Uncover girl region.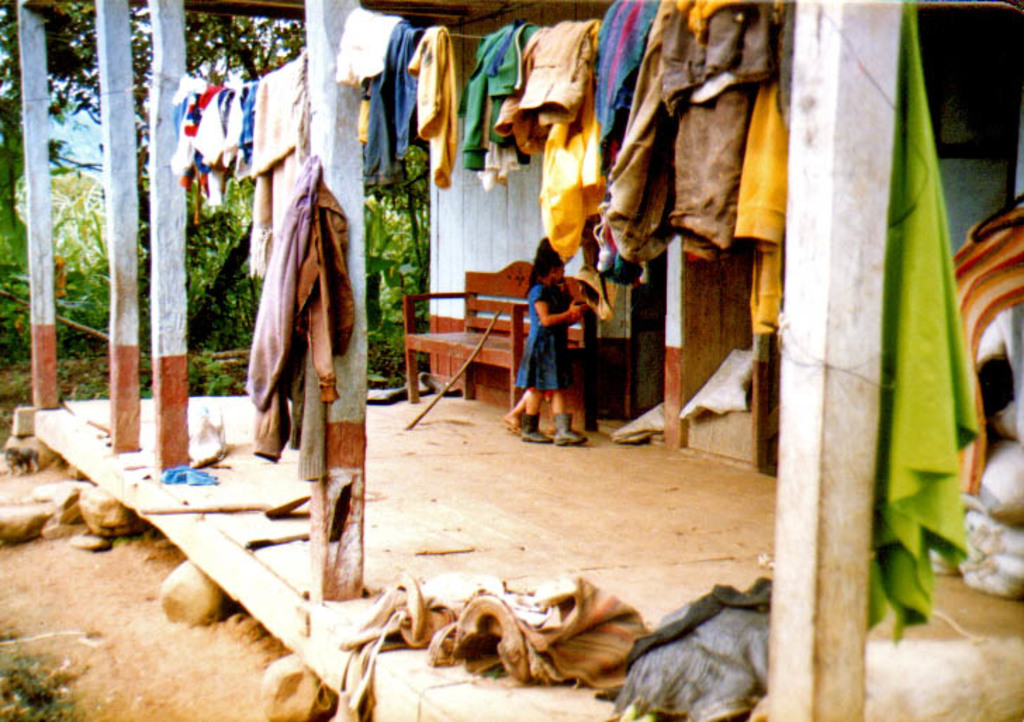
Uncovered: [x1=523, y1=258, x2=585, y2=452].
